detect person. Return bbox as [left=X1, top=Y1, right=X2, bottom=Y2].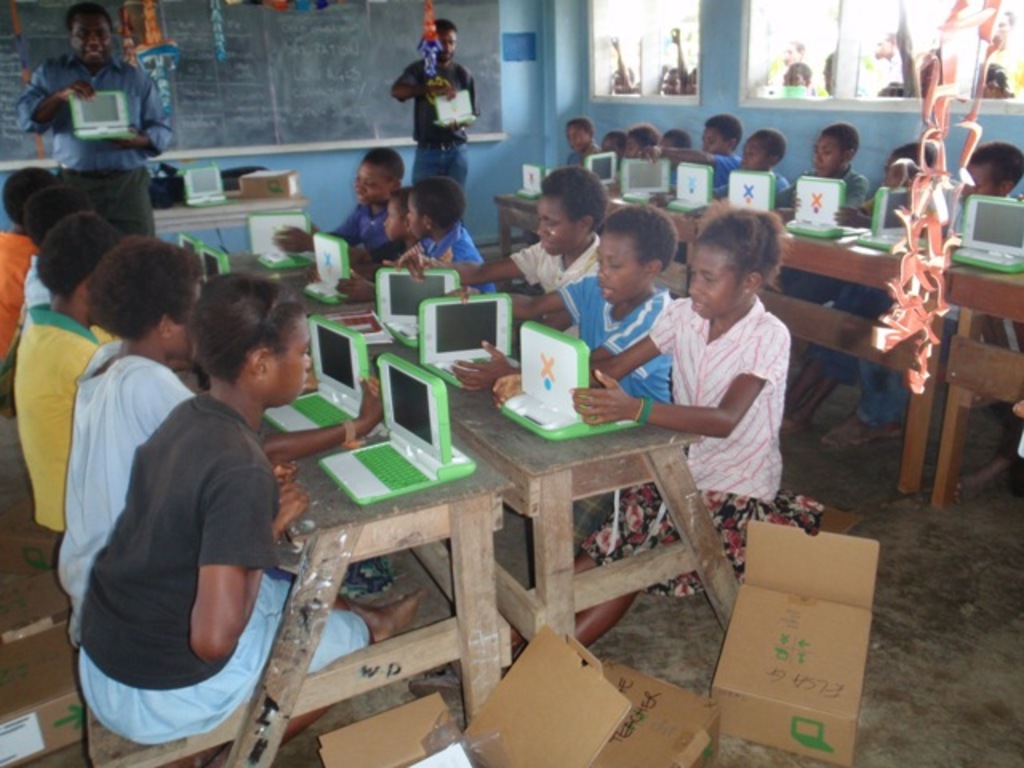
[left=562, top=115, right=618, bottom=182].
